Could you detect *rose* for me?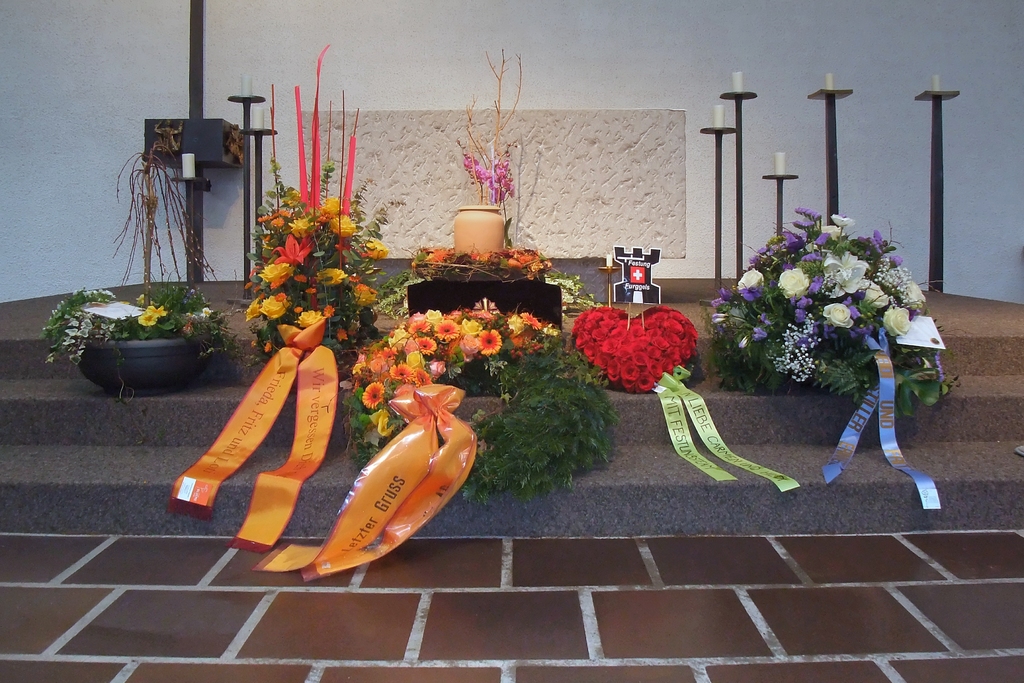
Detection result: l=321, t=195, r=341, b=216.
